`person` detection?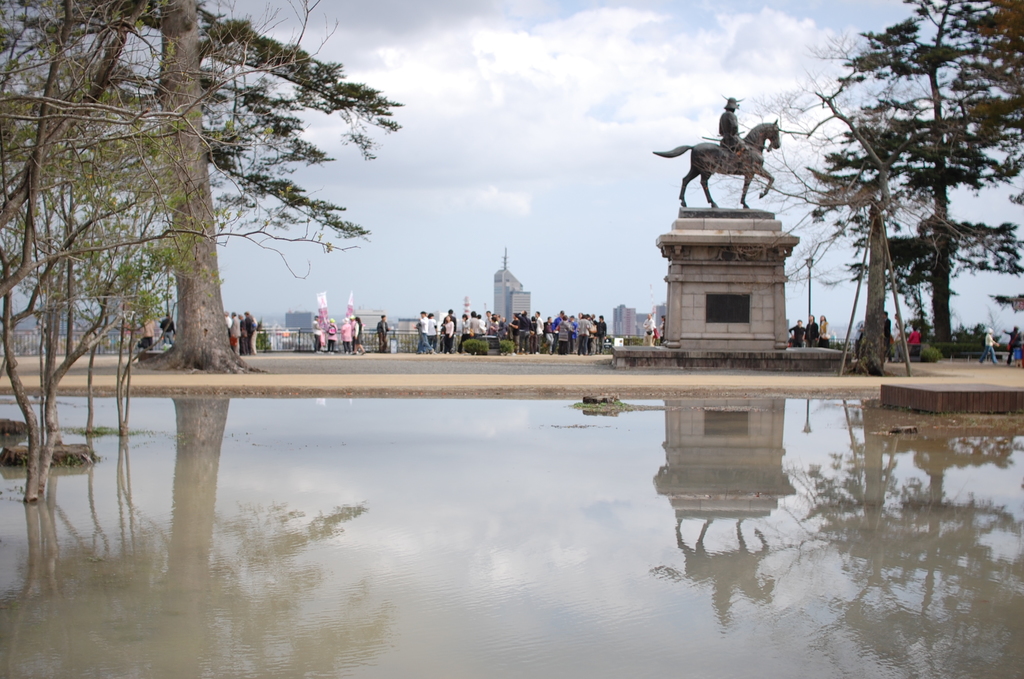
bbox=(1000, 325, 1023, 366)
